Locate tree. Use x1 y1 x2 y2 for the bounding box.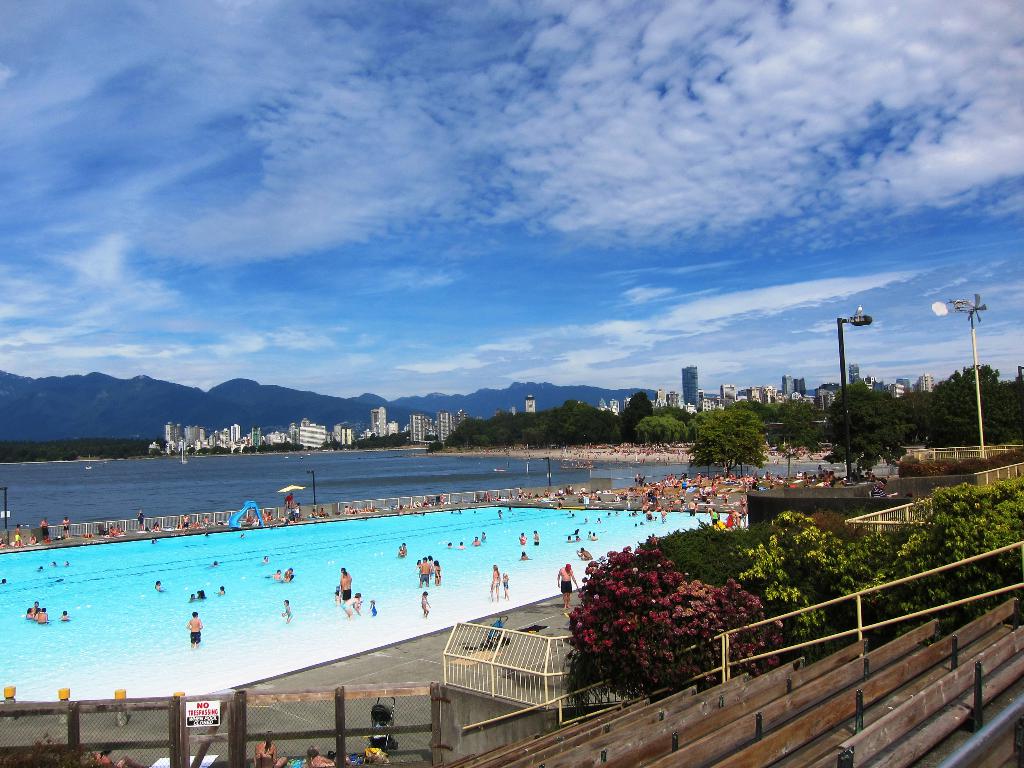
354 432 411 453.
